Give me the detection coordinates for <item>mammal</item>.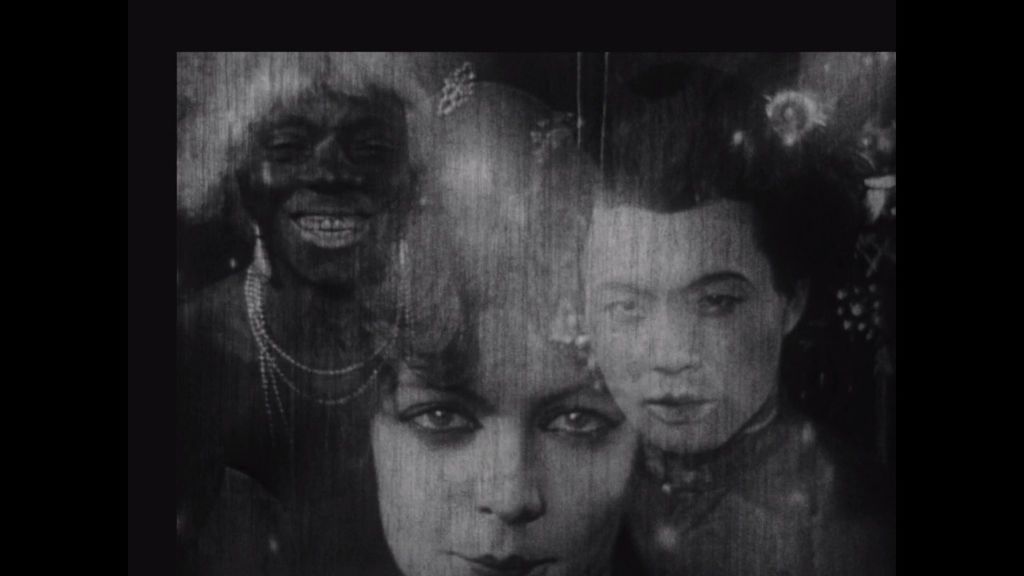
box=[373, 252, 632, 570].
